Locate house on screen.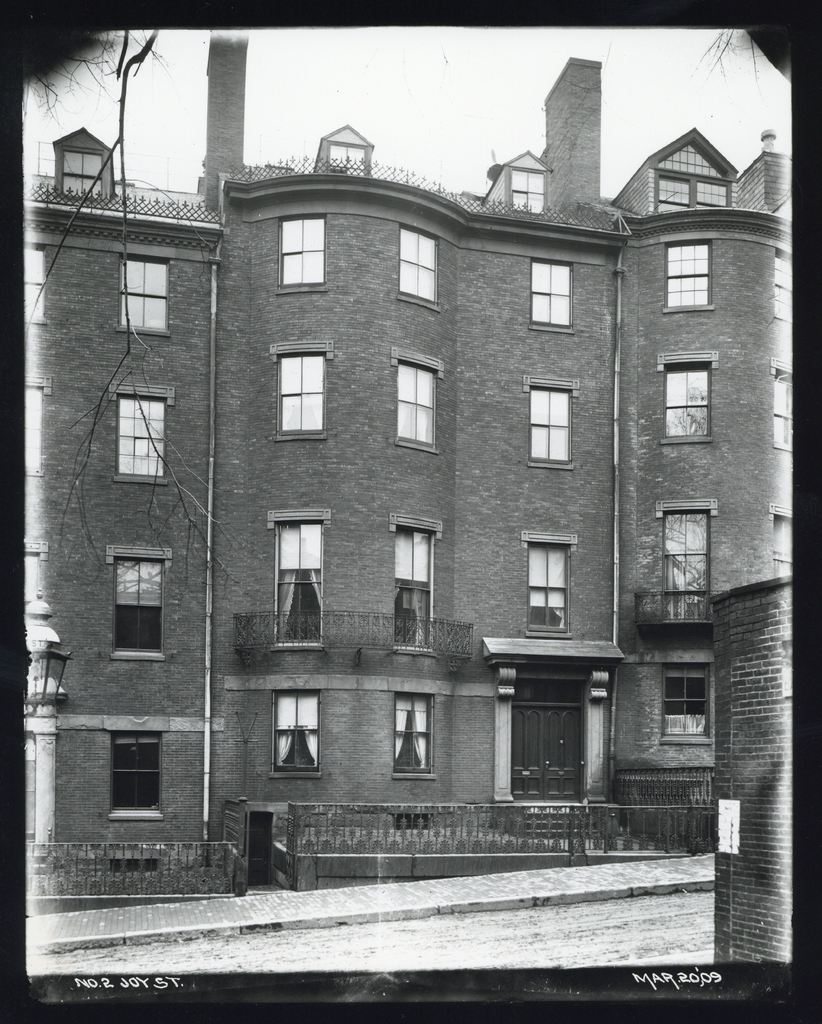
On screen at Rect(23, 61, 791, 899).
